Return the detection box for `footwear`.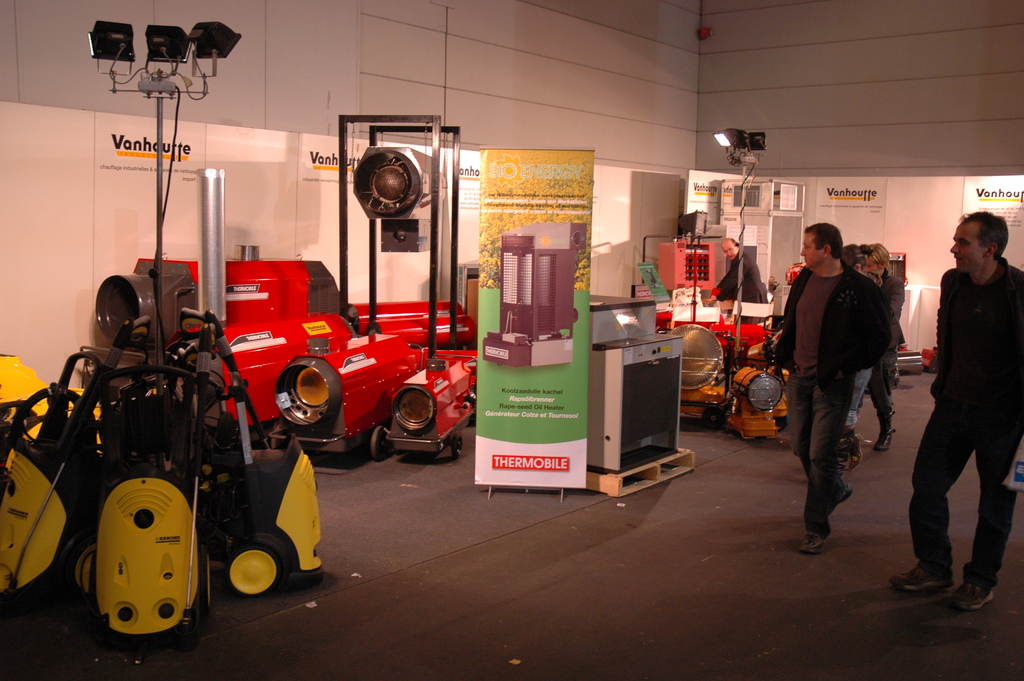
870/409/895/451.
